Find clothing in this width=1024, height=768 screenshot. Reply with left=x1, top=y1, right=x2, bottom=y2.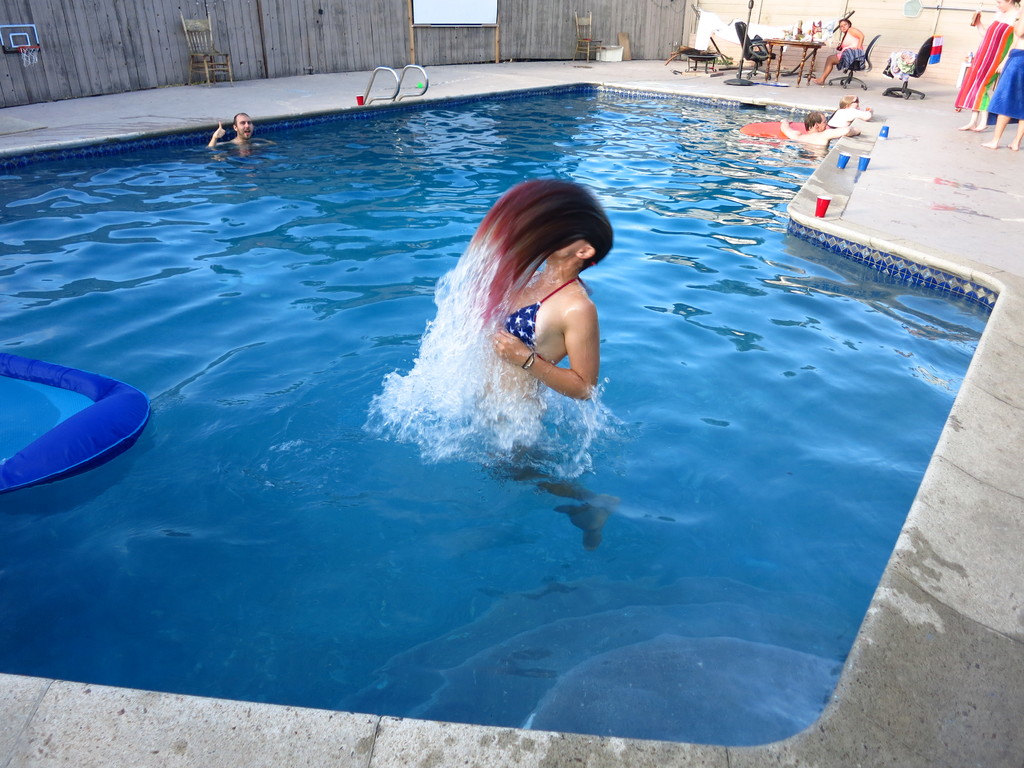
left=988, top=47, right=1023, bottom=121.
